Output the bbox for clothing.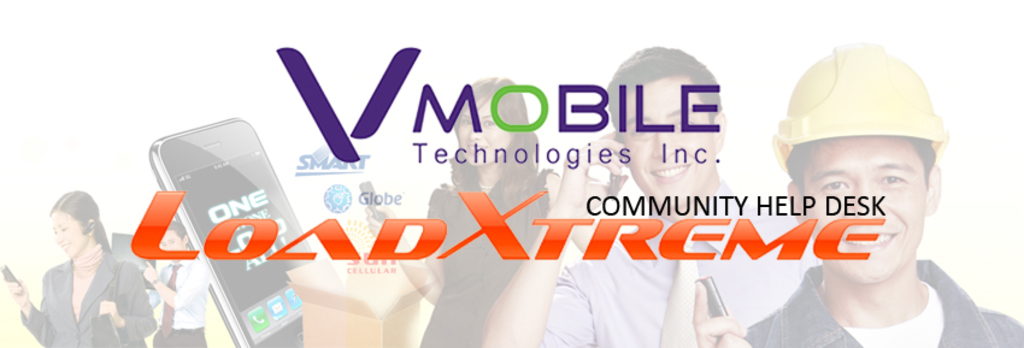
locate(147, 253, 207, 347).
